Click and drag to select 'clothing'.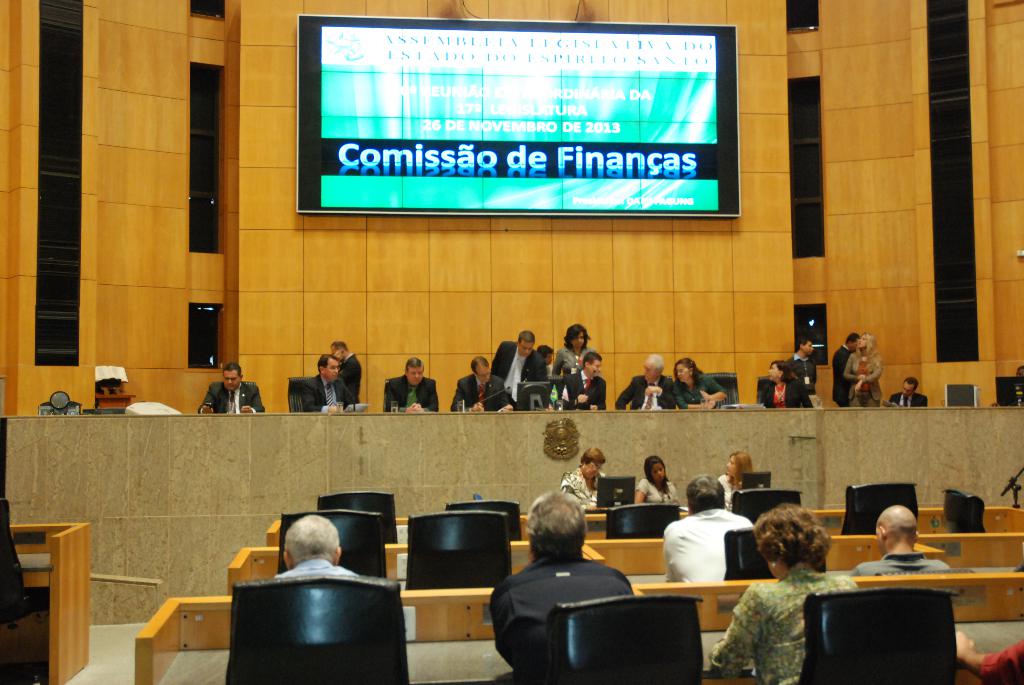
Selection: bbox=[620, 375, 684, 412].
